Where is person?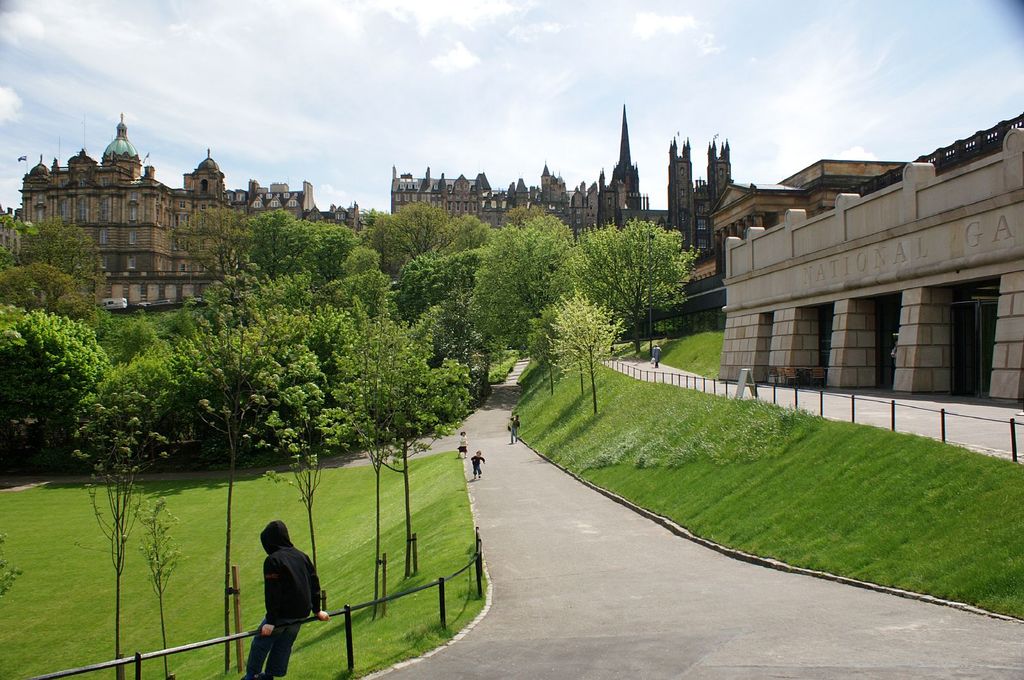
box=[504, 416, 525, 447].
